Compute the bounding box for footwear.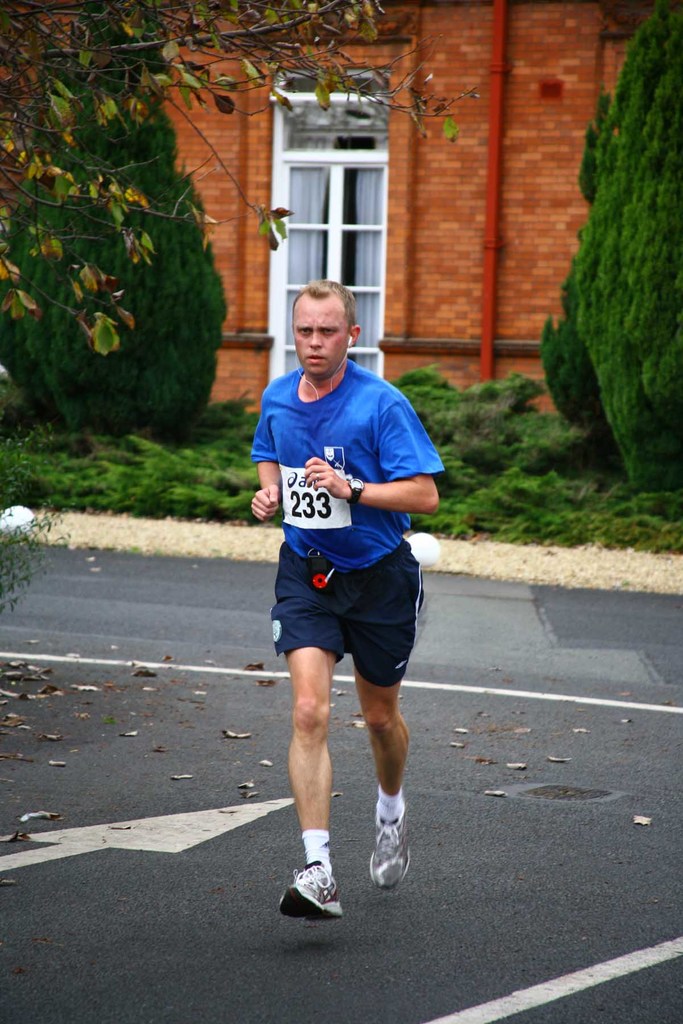
(left=279, top=856, right=347, bottom=925).
